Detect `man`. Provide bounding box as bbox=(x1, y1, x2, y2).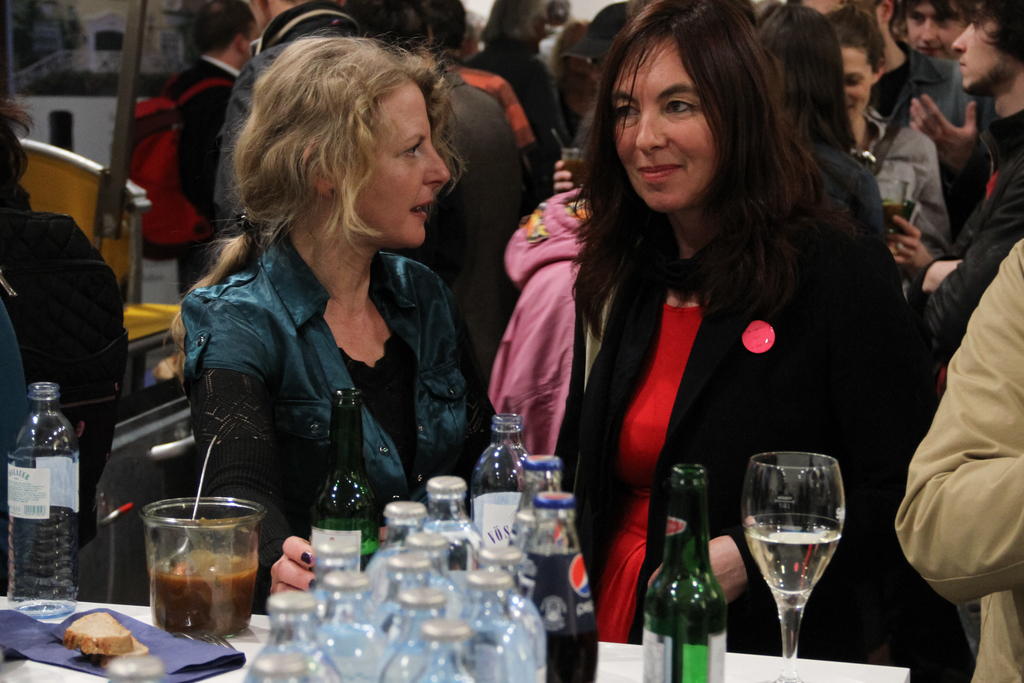
bbox=(908, 0, 1023, 347).
